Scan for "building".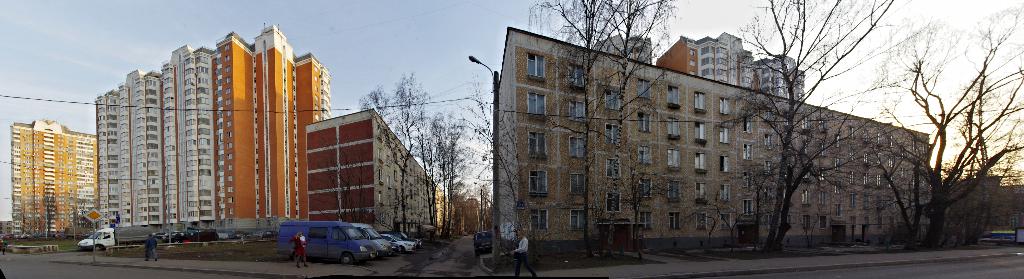
Scan result: bbox(658, 33, 814, 113).
